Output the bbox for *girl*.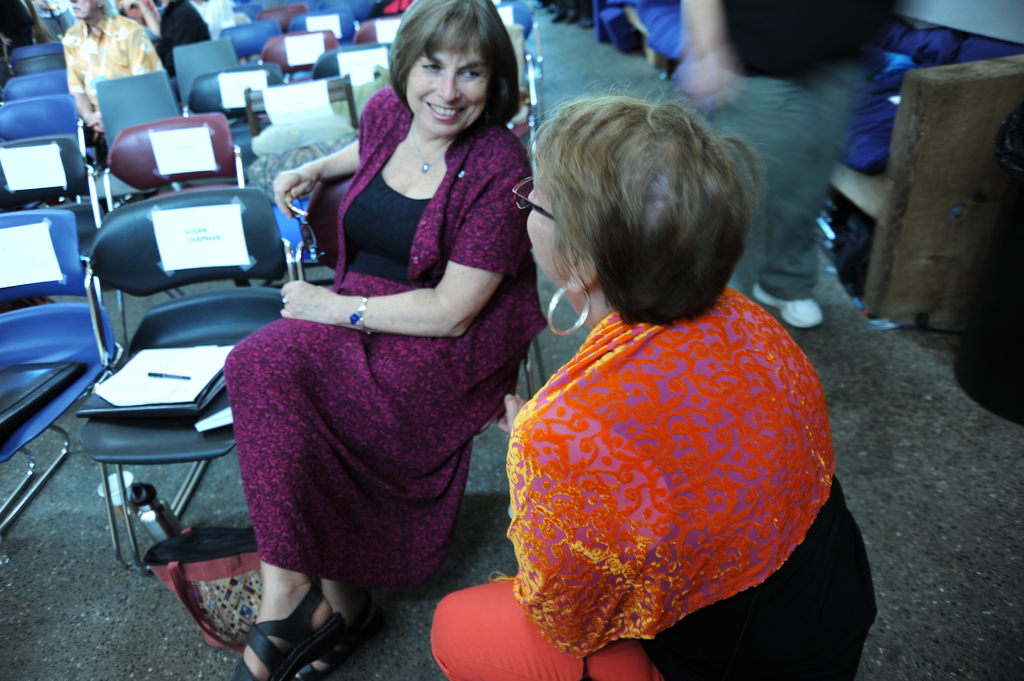
221, 0, 548, 671.
